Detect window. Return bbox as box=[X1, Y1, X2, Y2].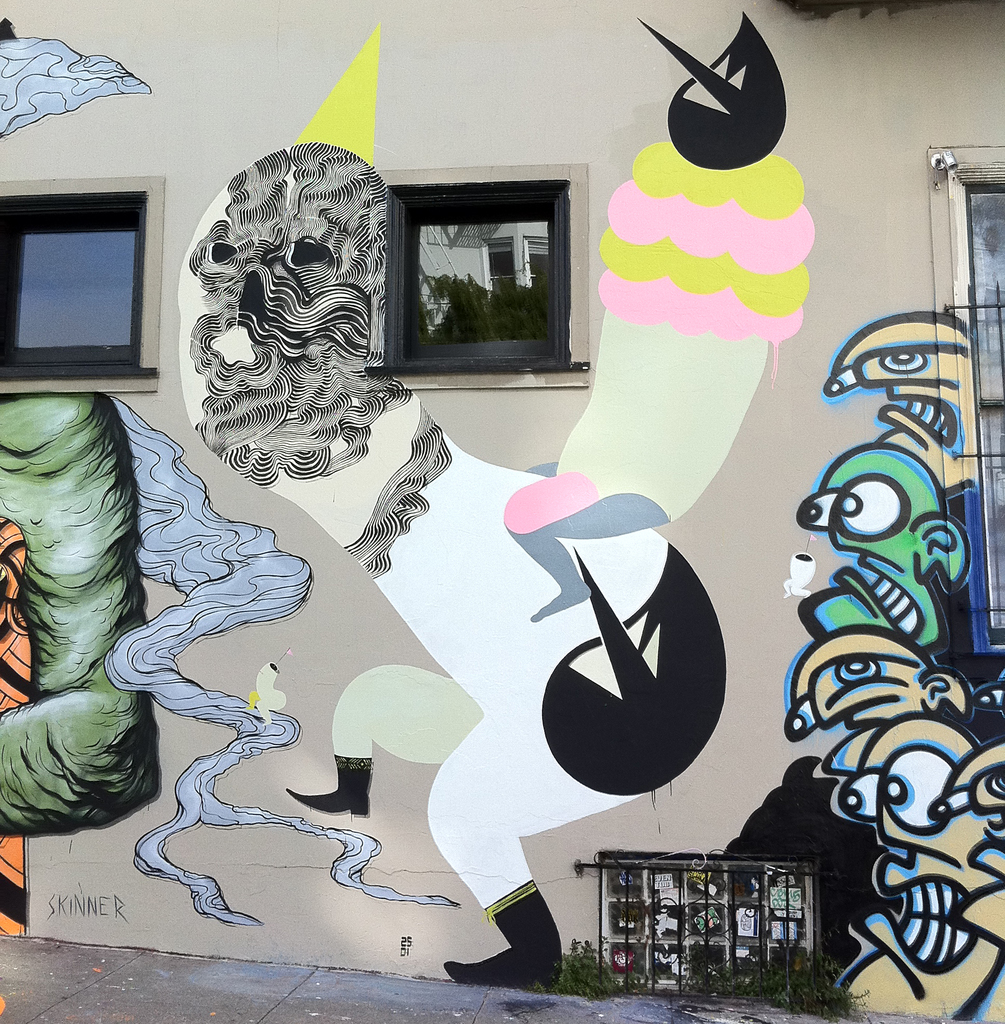
box=[0, 190, 152, 376].
